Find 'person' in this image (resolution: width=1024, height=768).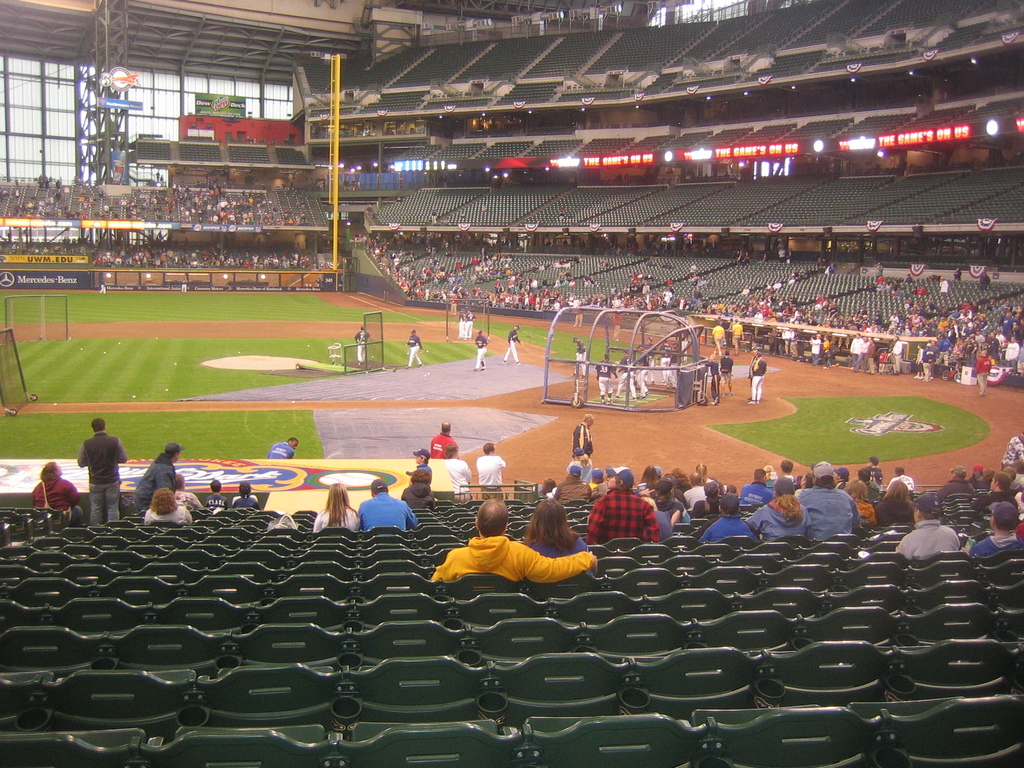
locate(454, 262, 465, 276).
